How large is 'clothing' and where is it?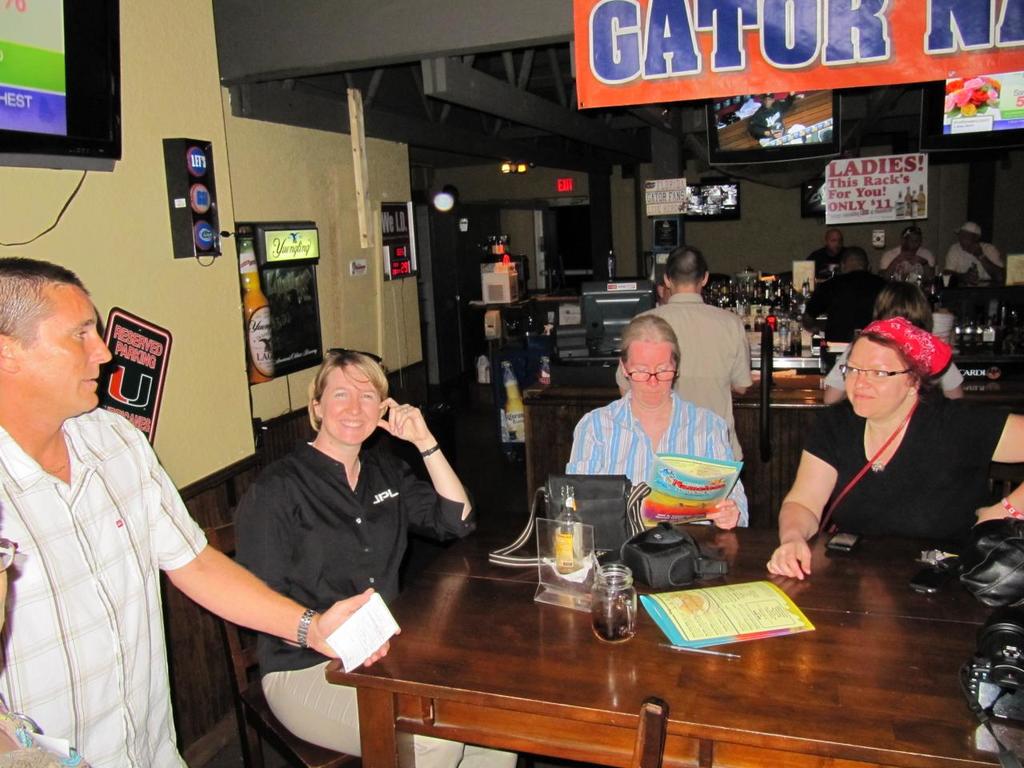
Bounding box: select_region(882, 246, 935, 267).
